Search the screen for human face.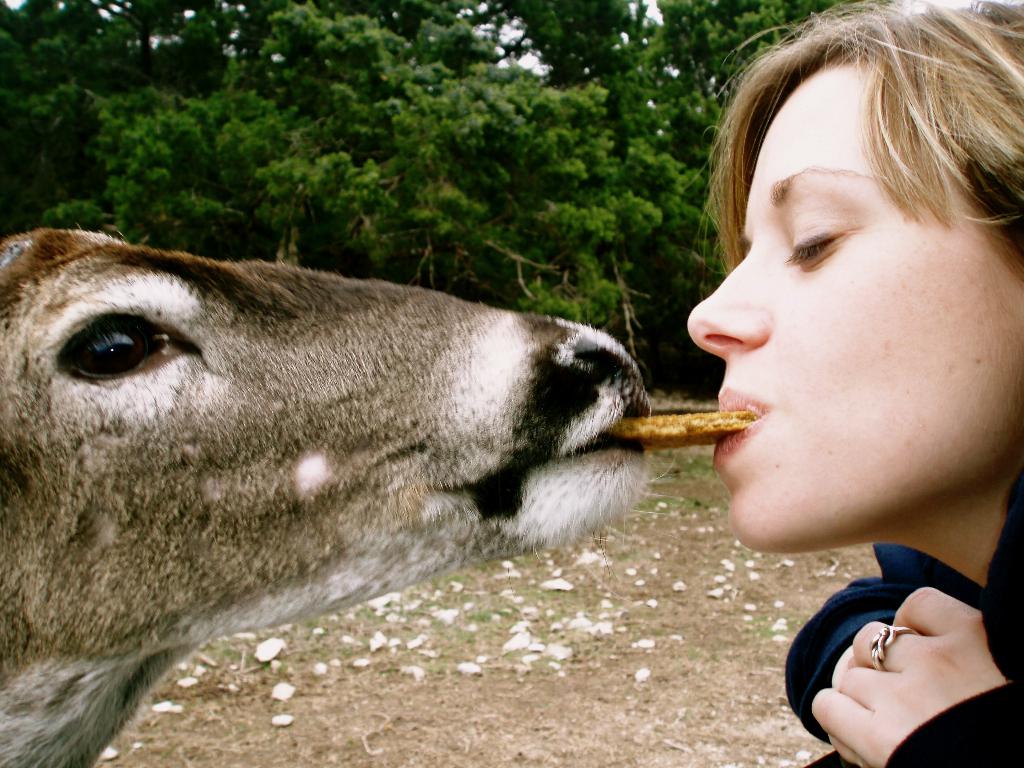
Found at l=684, t=70, r=1023, b=552.
